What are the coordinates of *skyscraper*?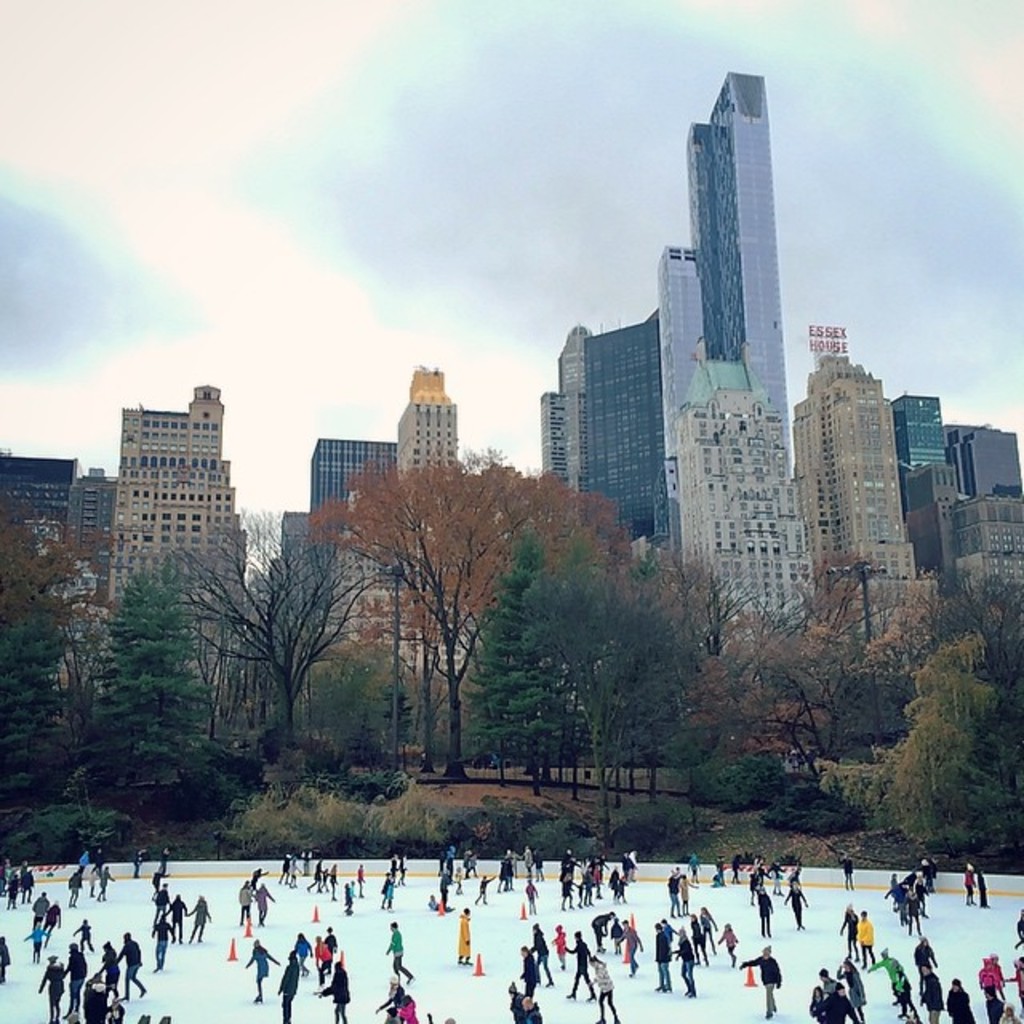
(398,362,461,480).
